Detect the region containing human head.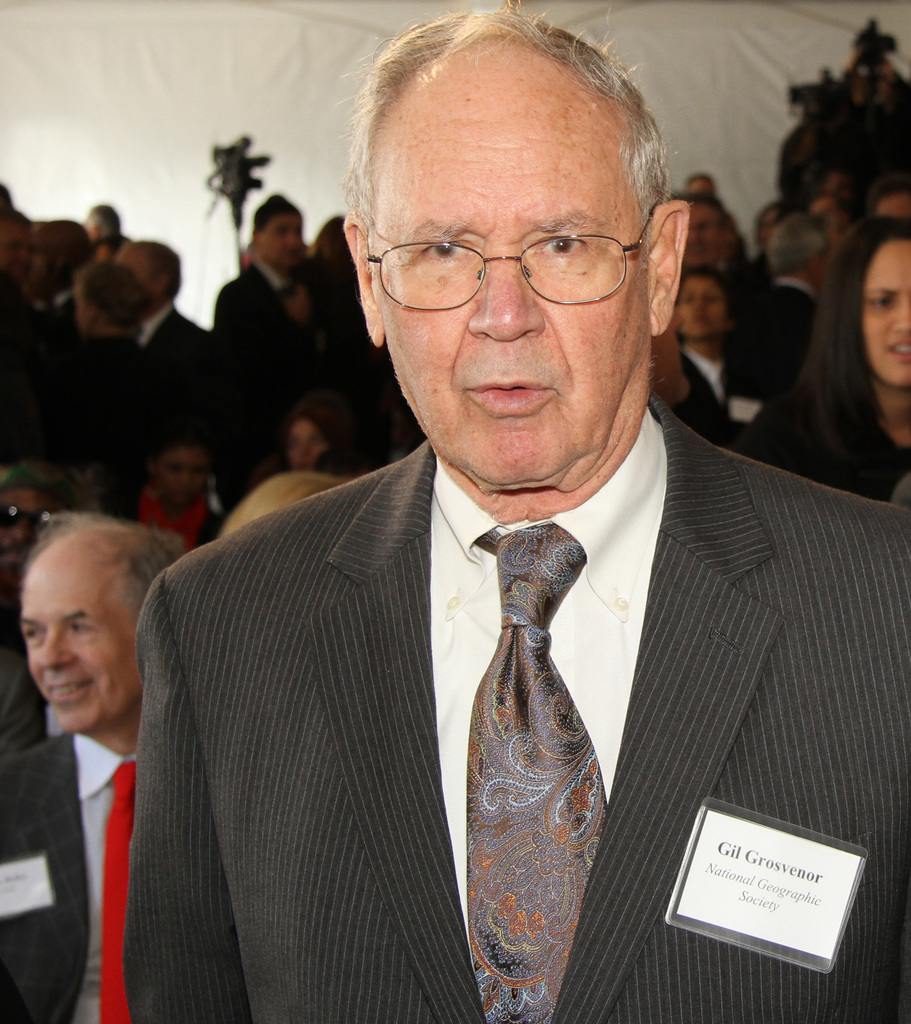
region(347, 17, 690, 398).
